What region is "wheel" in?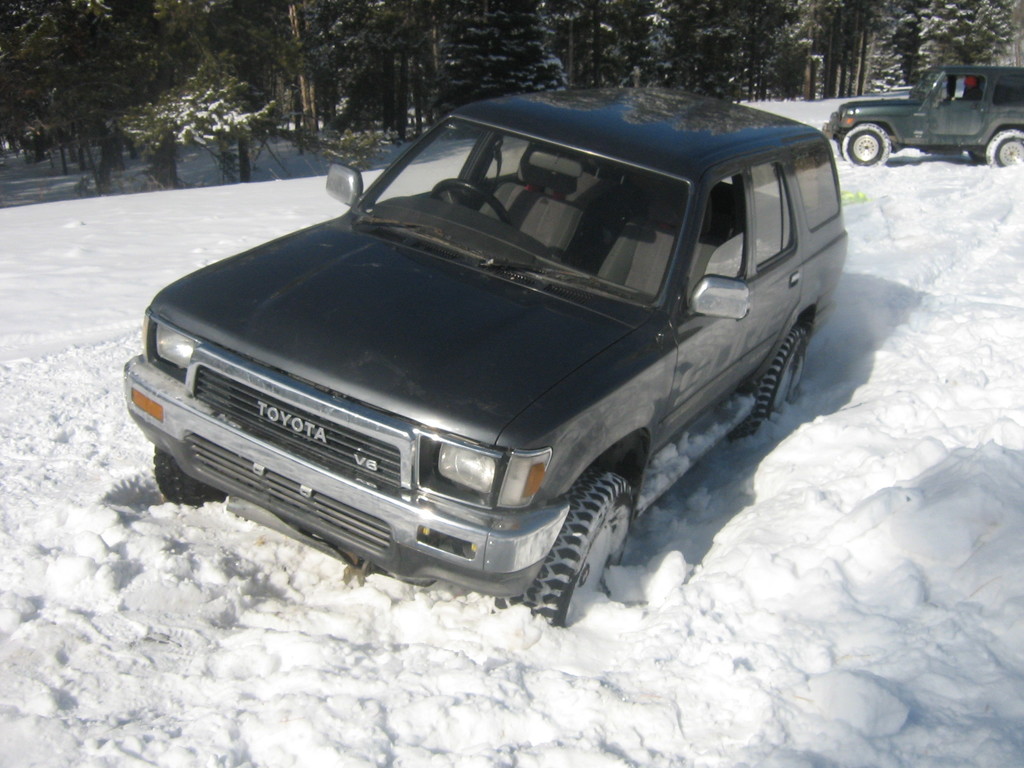
[left=524, top=445, right=641, bottom=622].
